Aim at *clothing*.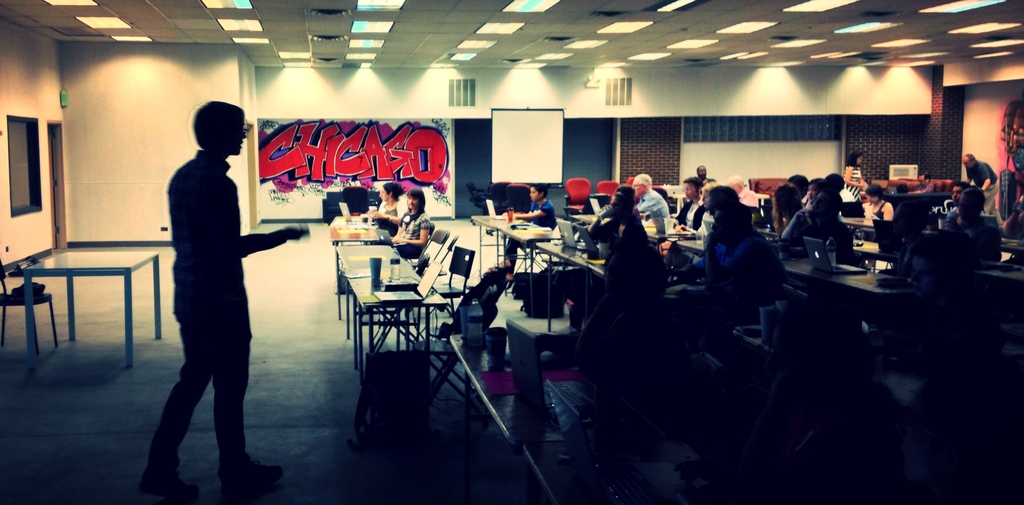
Aimed at l=502, t=191, r=557, b=256.
